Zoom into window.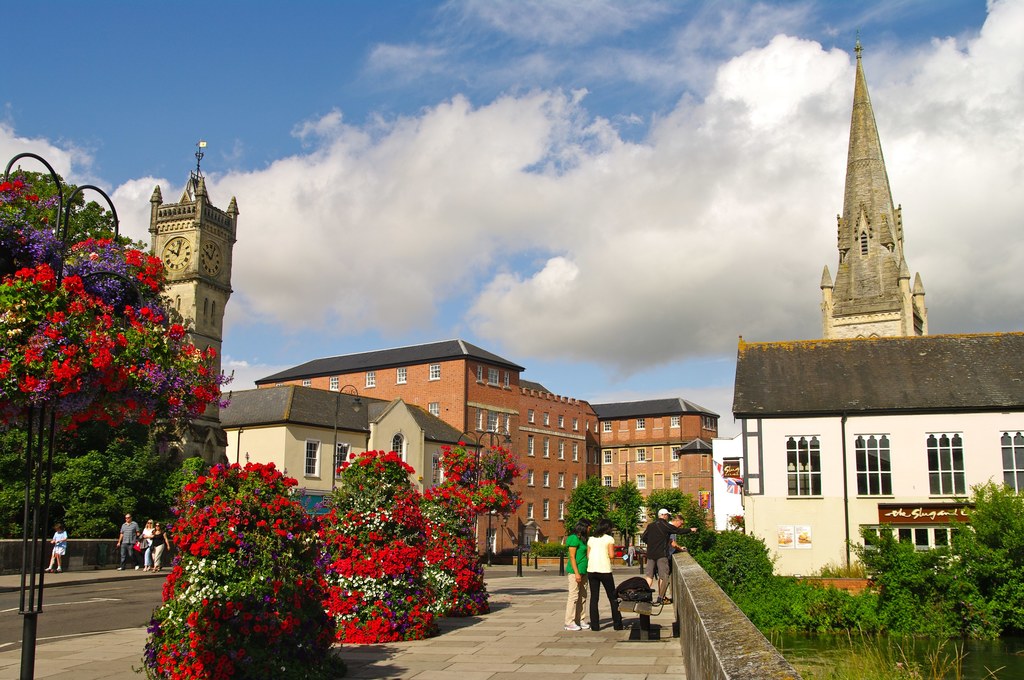
Zoom target: {"x1": 425, "y1": 359, "x2": 442, "y2": 387}.
